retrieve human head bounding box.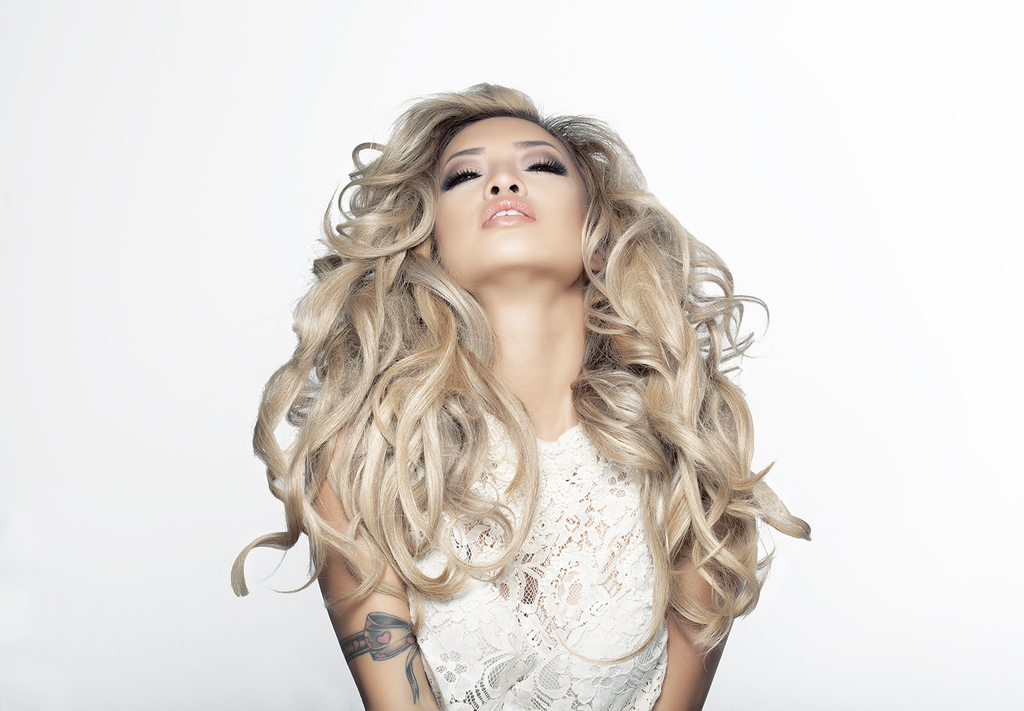
Bounding box: box=[364, 85, 637, 300].
